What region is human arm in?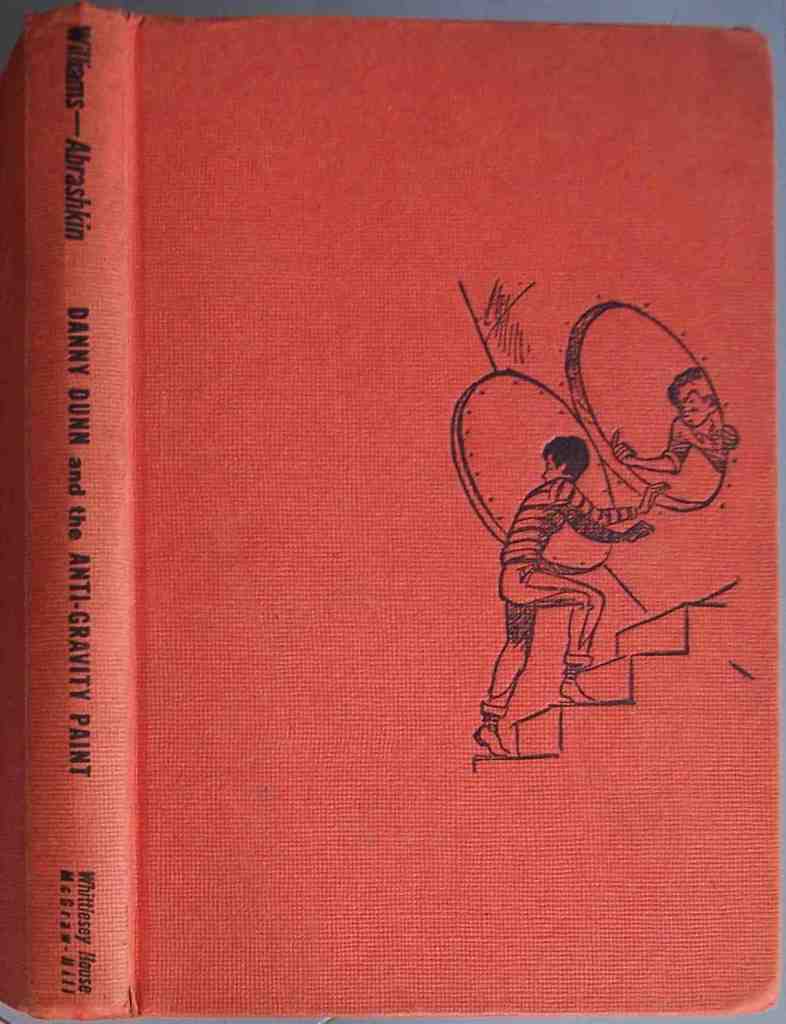
(x1=607, y1=428, x2=695, y2=474).
